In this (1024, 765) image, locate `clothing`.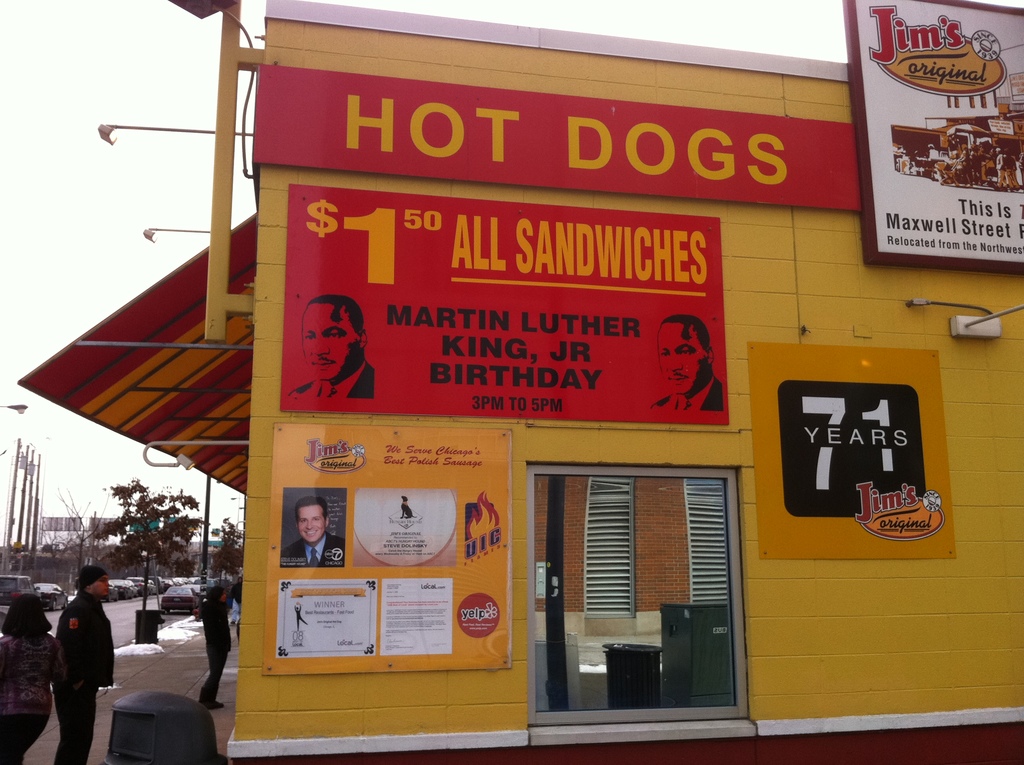
Bounding box: 49:570:120:736.
